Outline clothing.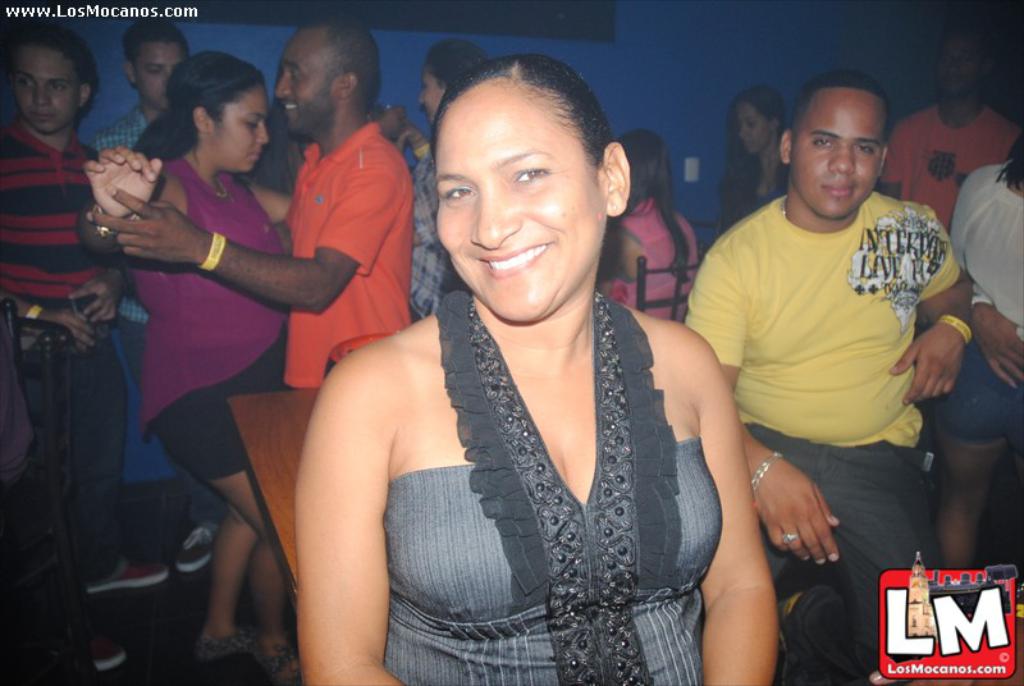
Outline: {"left": 125, "top": 156, "right": 283, "bottom": 481}.
